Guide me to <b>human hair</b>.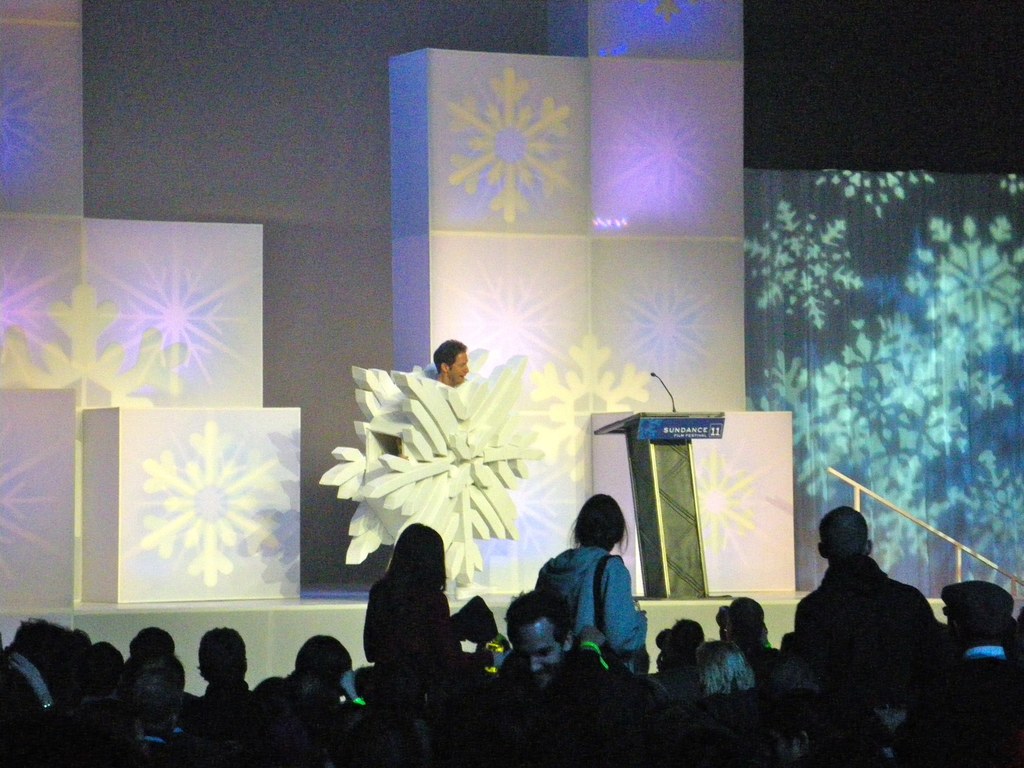
Guidance: {"left": 503, "top": 588, "right": 572, "bottom": 650}.
